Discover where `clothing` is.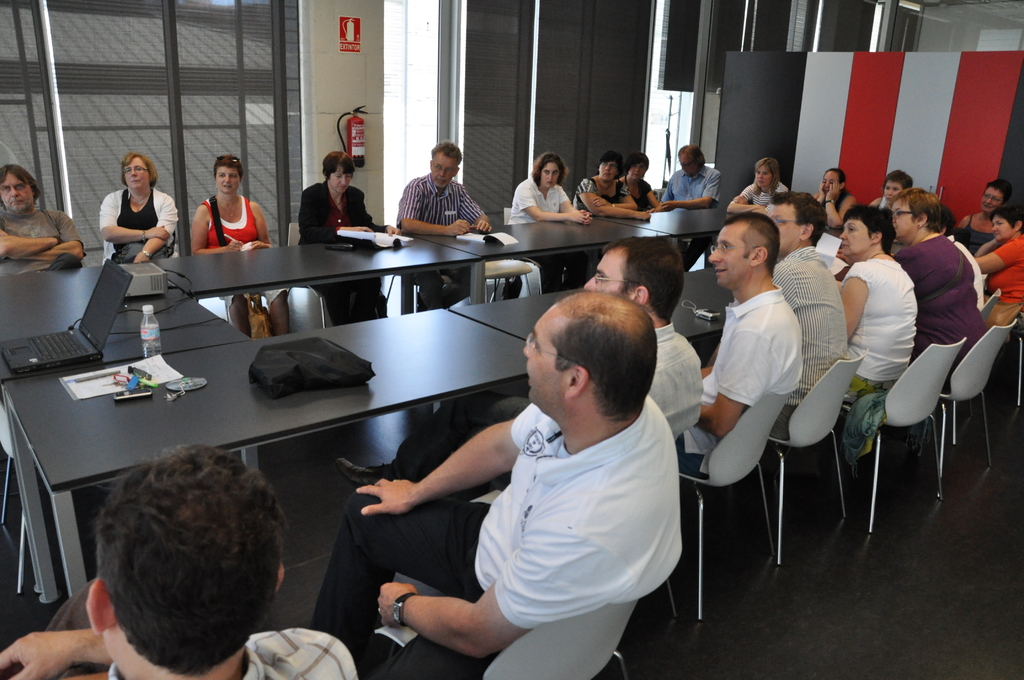
Discovered at {"x1": 661, "y1": 163, "x2": 723, "y2": 210}.
